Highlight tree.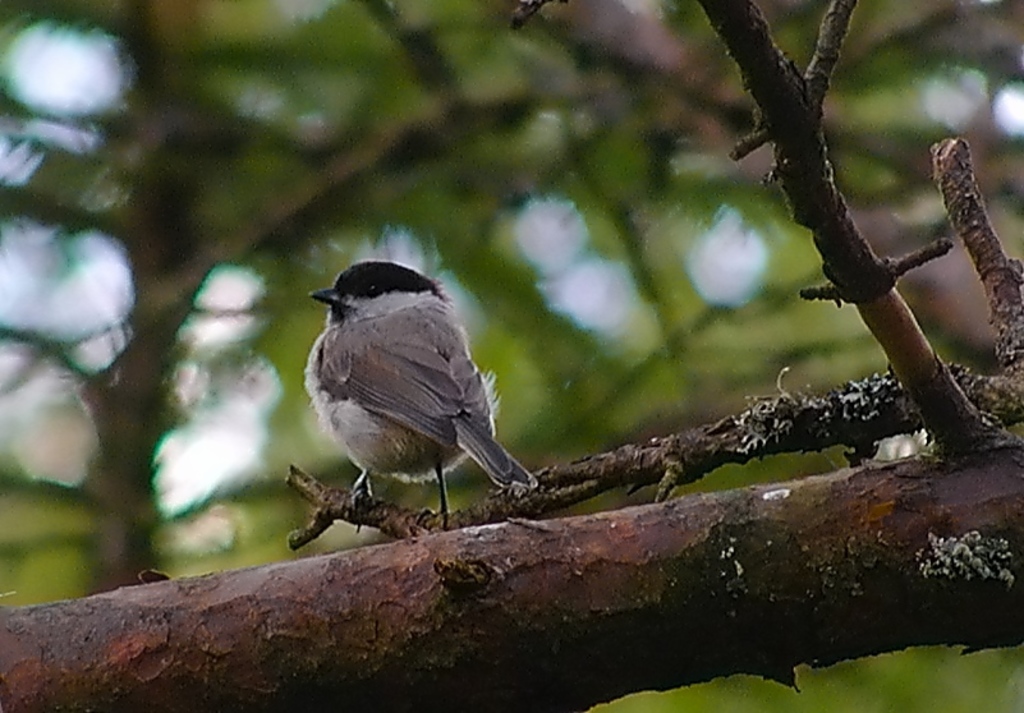
Highlighted region: crop(0, 0, 623, 590).
